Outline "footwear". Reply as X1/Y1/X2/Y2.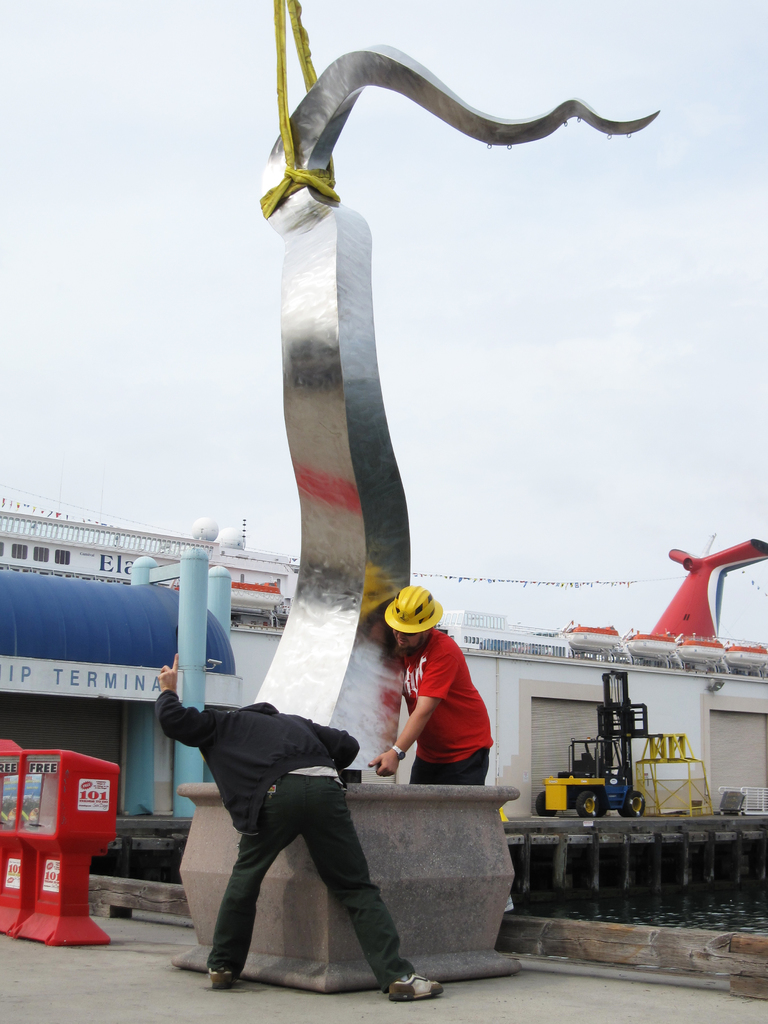
394/968/442/1005.
